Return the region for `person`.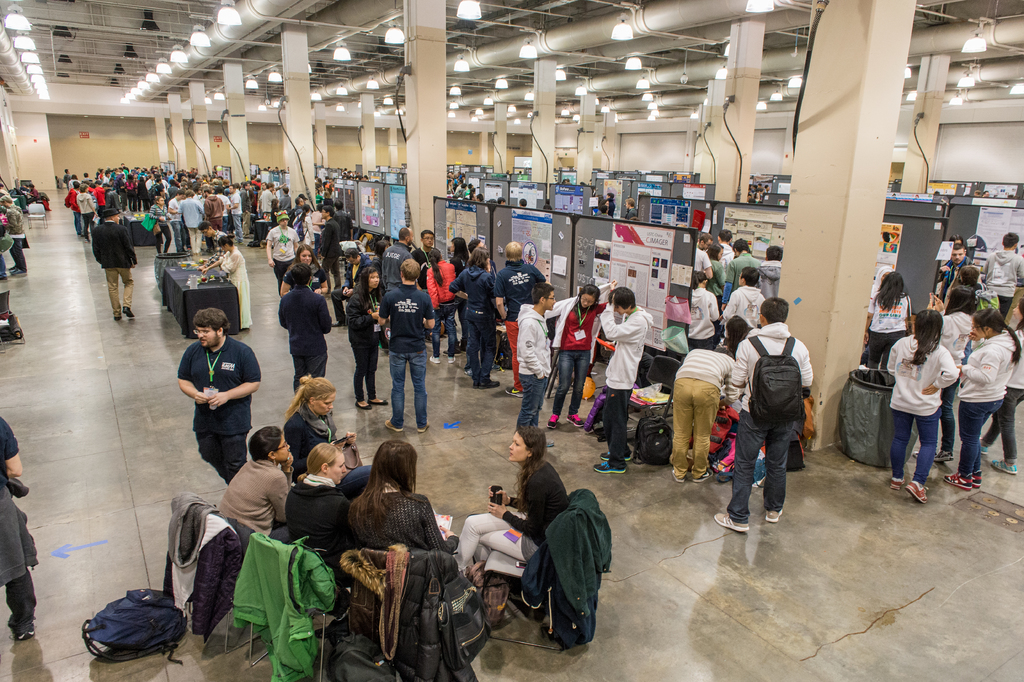
(x1=0, y1=406, x2=42, y2=647).
